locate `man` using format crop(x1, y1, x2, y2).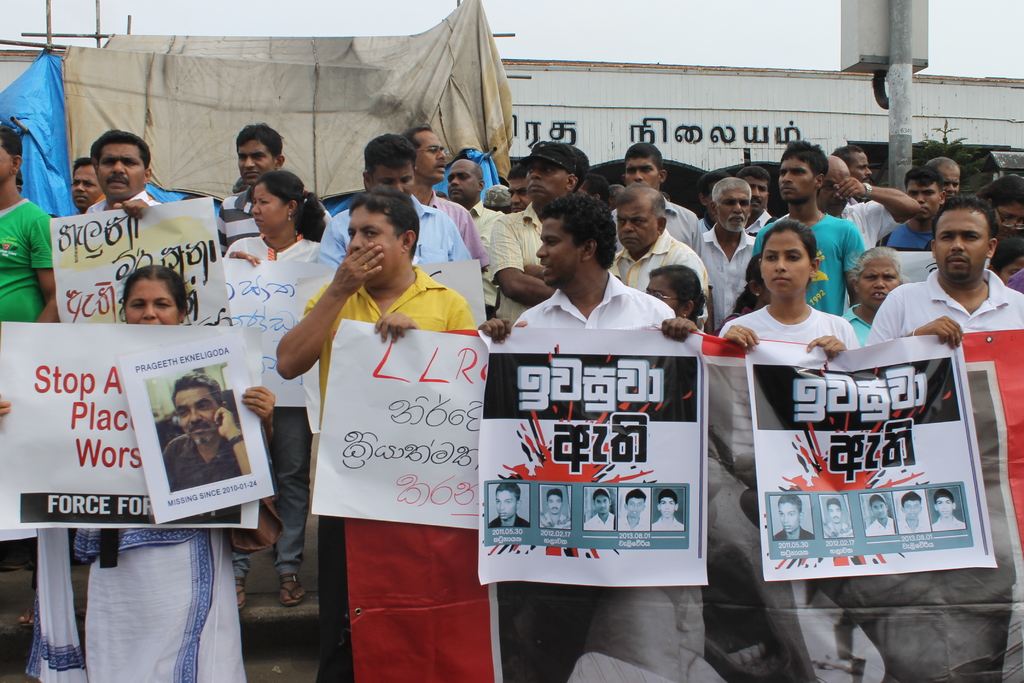
crop(540, 486, 573, 530).
